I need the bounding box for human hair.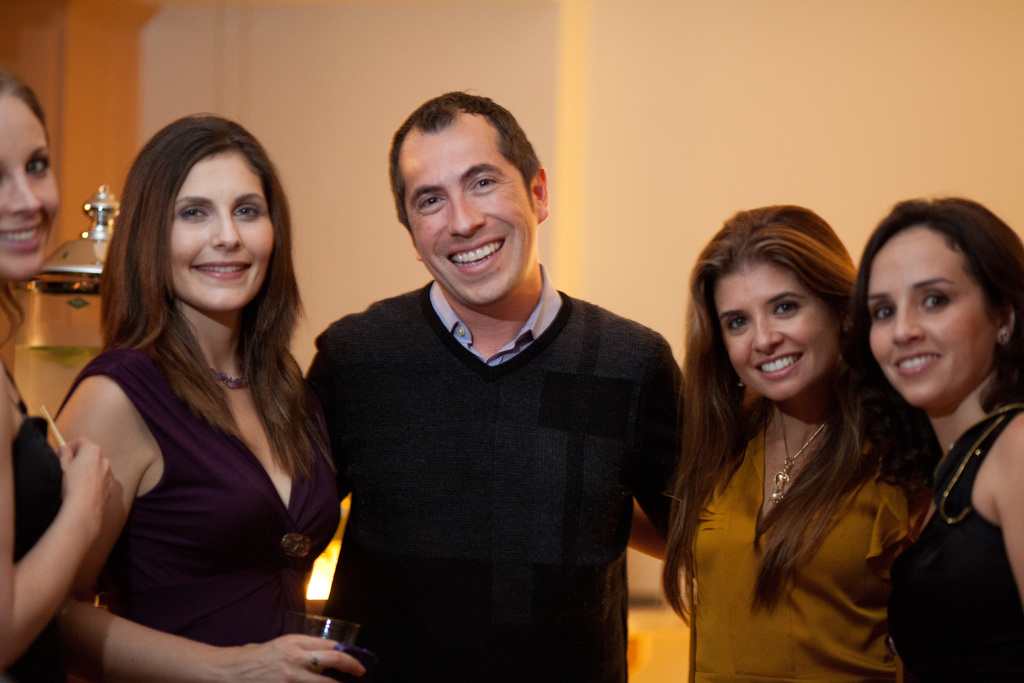
Here it is: pyautogui.locateOnScreen(859, 198, 1021, 499).
